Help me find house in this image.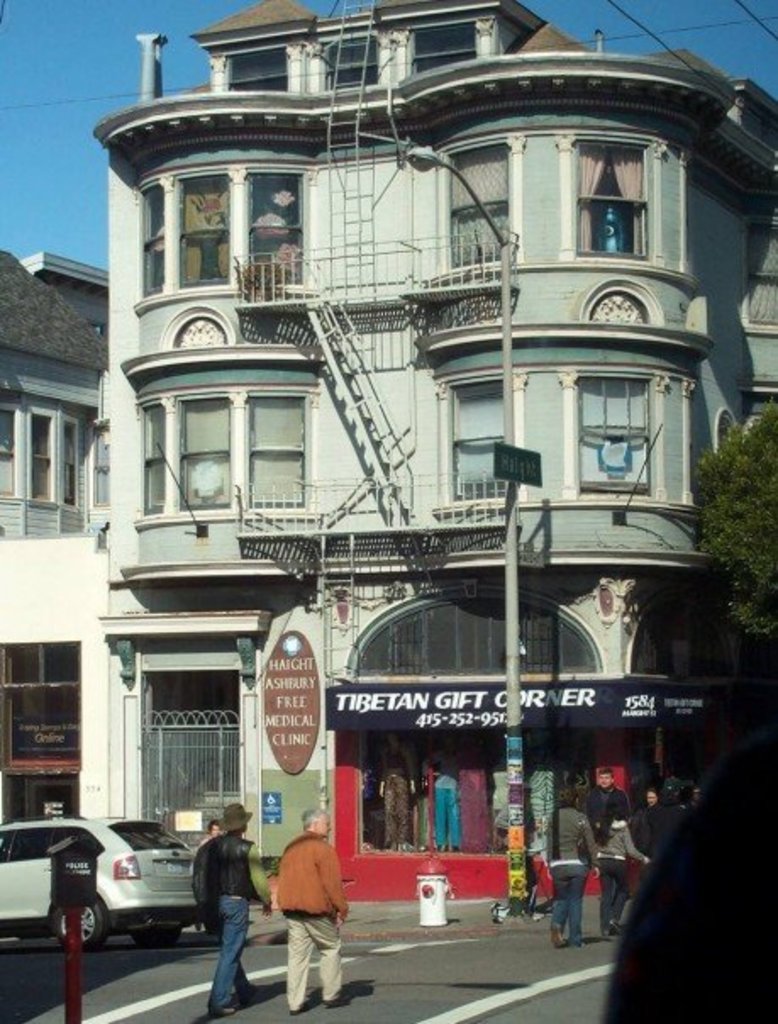
Found it: [x1=0, y1=236, x2=110, y2=851].
